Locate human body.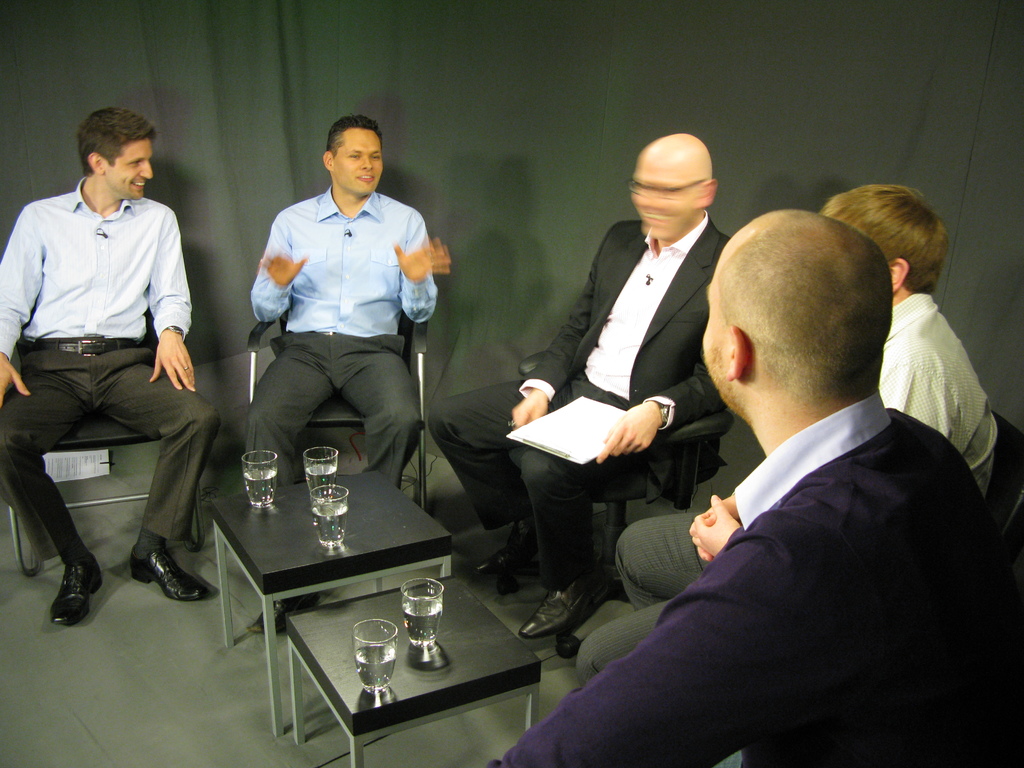
Bounding box: 28/109/211/624.
